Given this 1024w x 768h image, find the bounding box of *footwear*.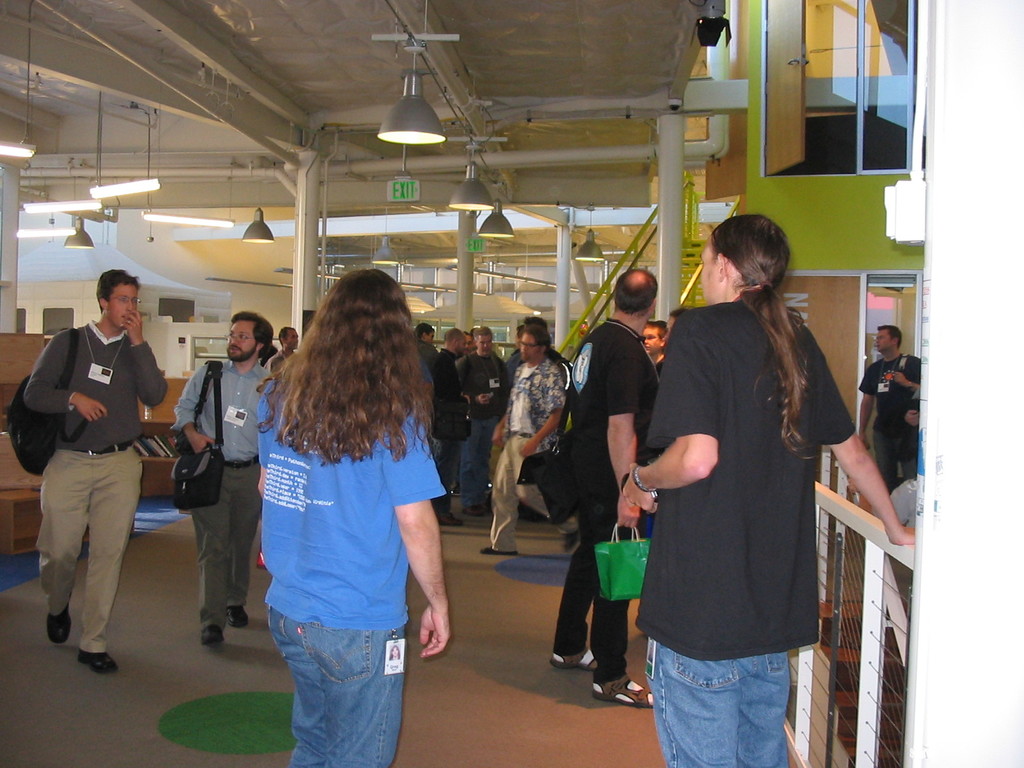
region(476, 545, 519, 557).
